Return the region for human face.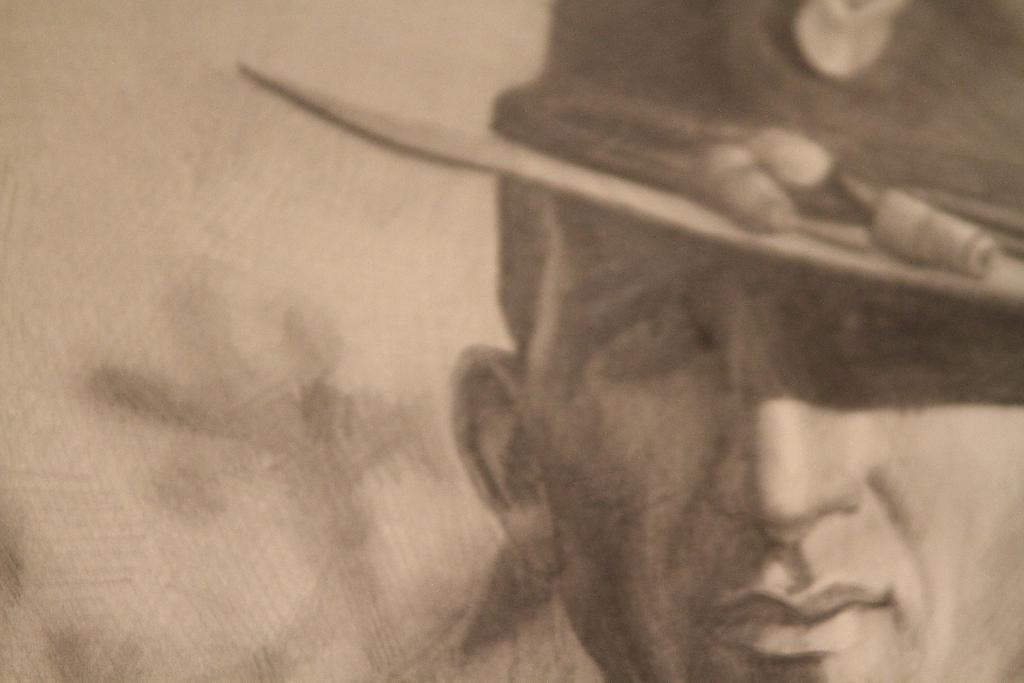
(left=529, top=197, right=1023, bottom=682).
